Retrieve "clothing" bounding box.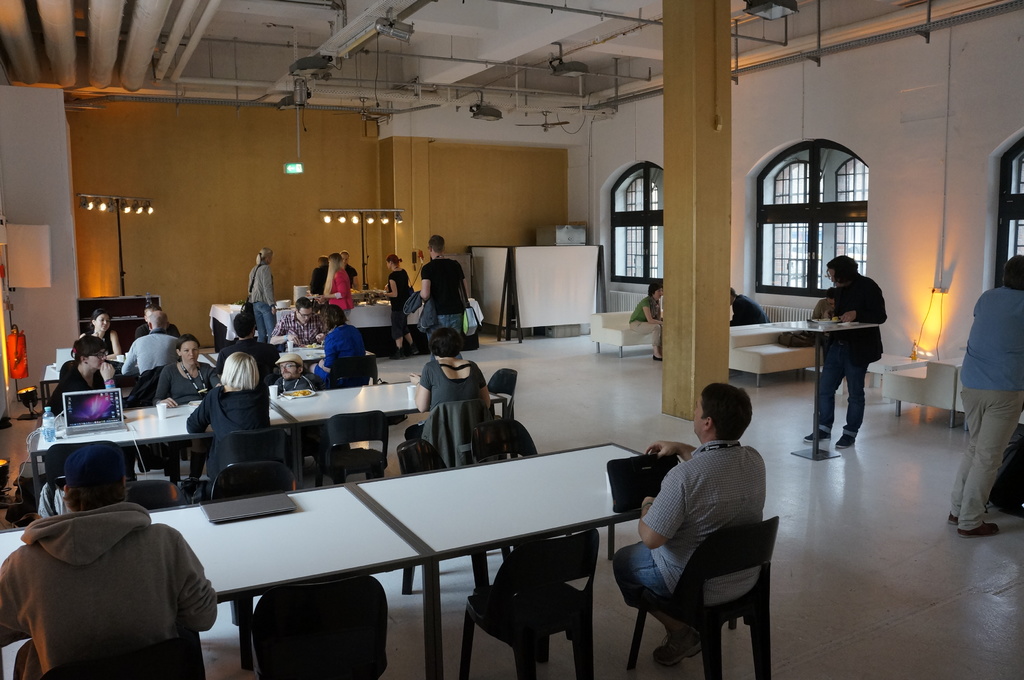
Bounding box: bbox=(610, 433, 769, 620).
